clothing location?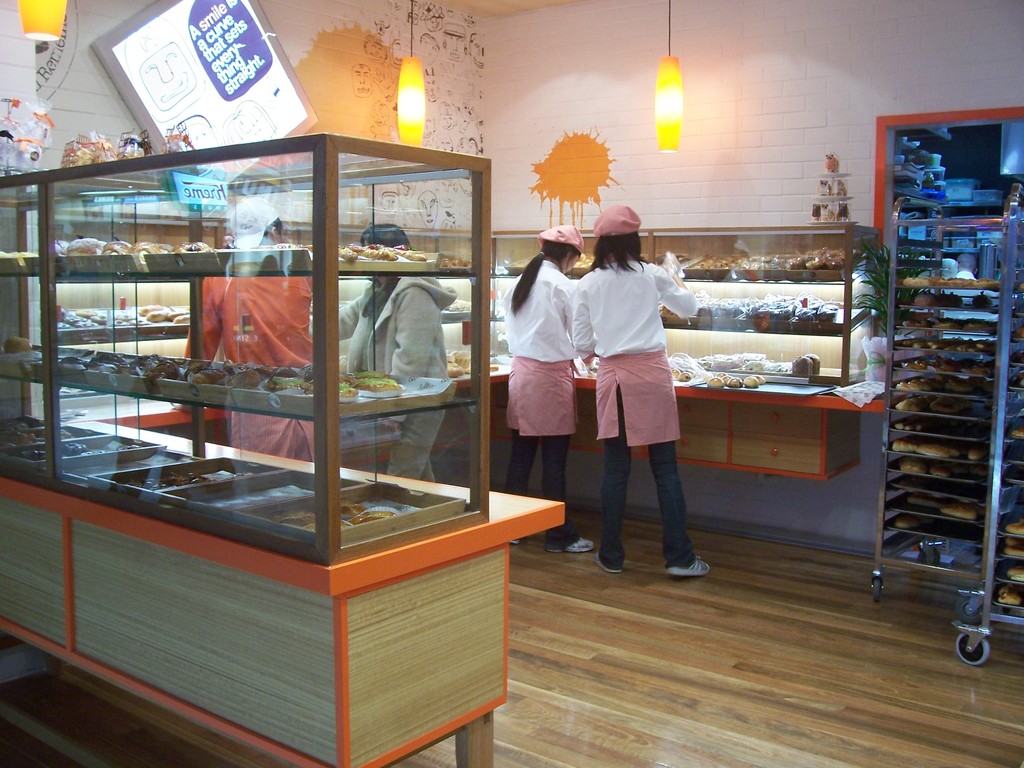
182 276 315 462
